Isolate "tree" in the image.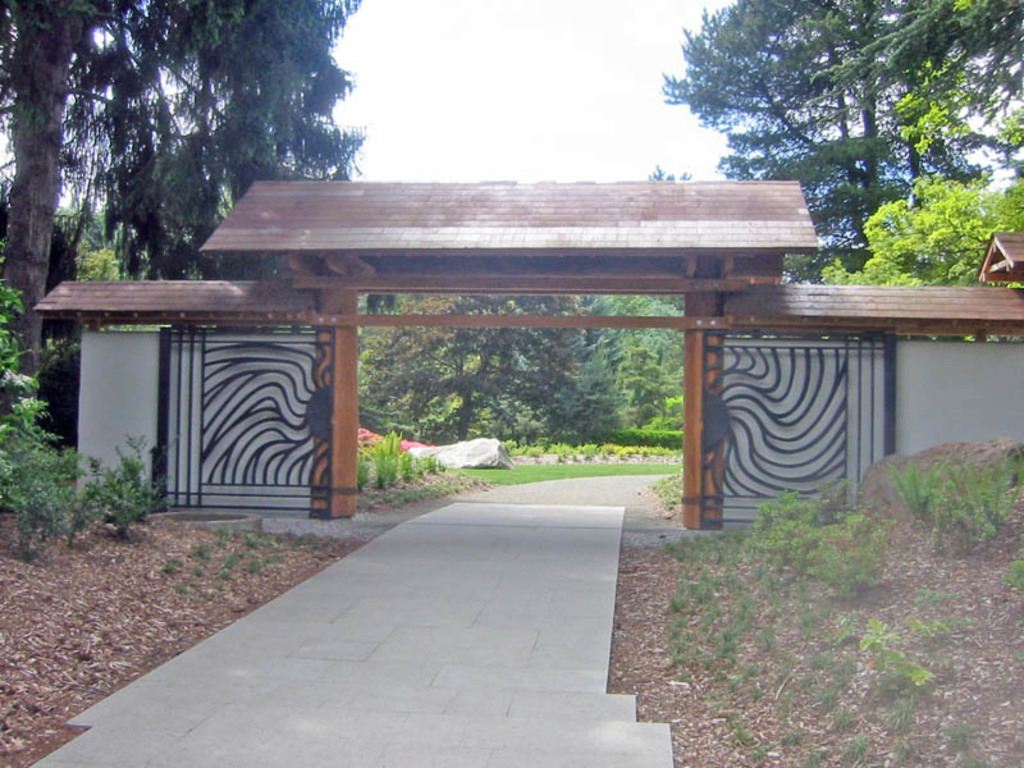
Isolated region: 349:293:684:461.
